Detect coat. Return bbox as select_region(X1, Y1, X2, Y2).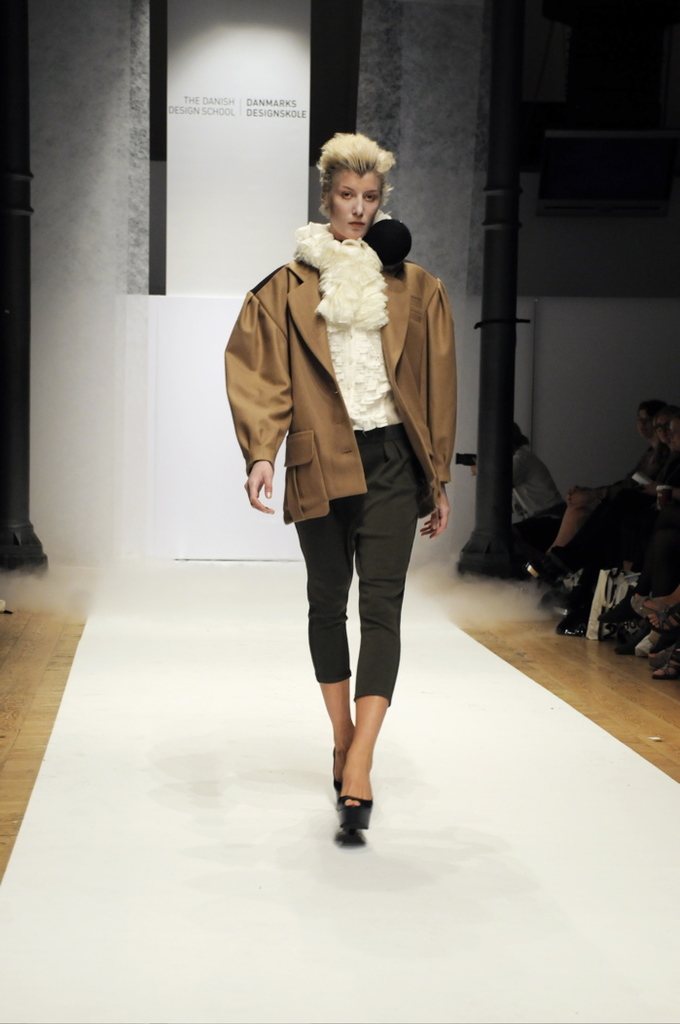
select_region(225, 260, 458, 526).
